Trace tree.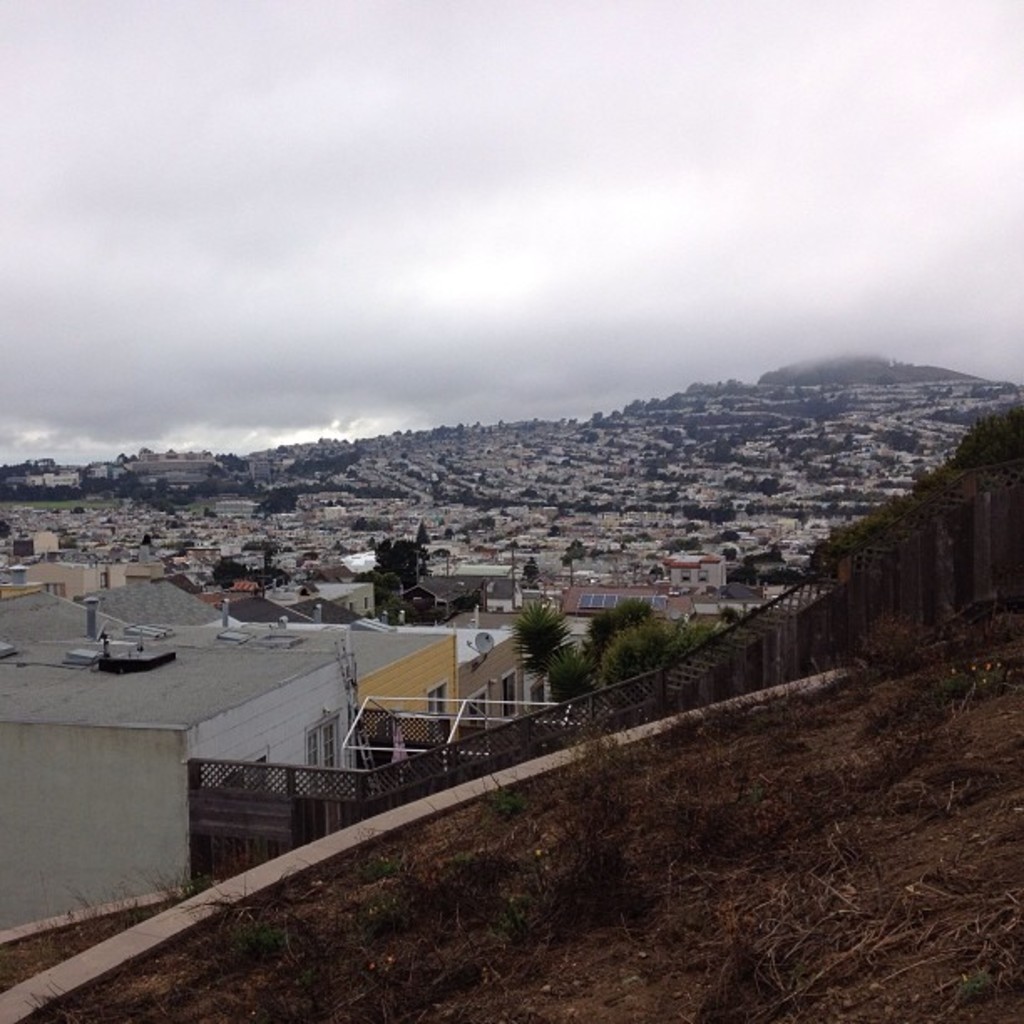
Traced to 504, 594, 547, 693.
